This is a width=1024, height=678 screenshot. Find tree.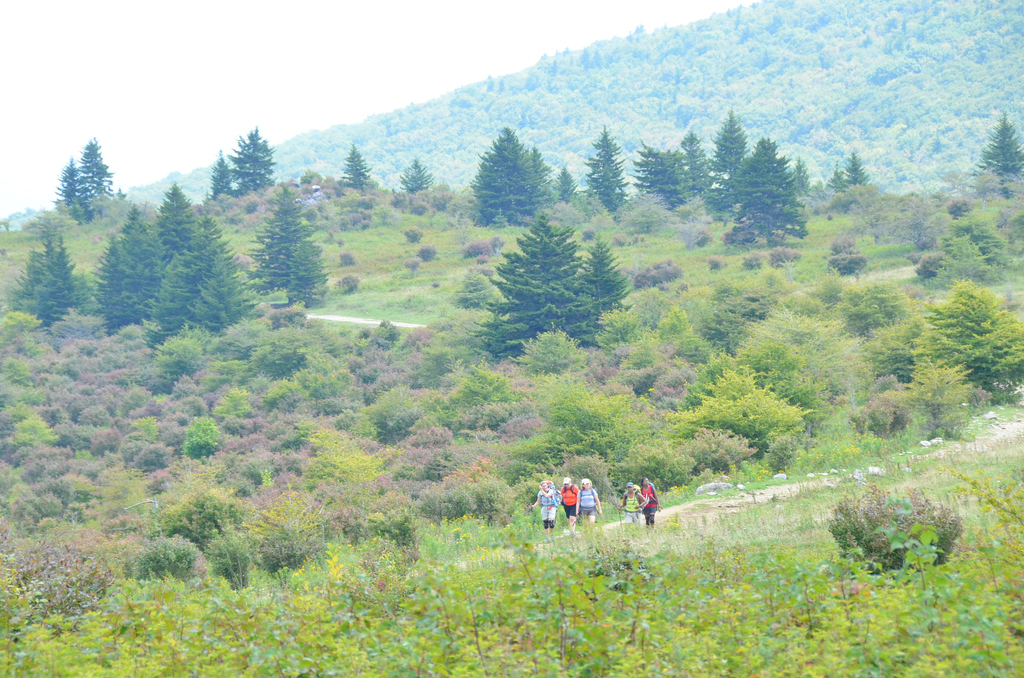
Bounding box: l=206, t=144, r=227, b=197.
